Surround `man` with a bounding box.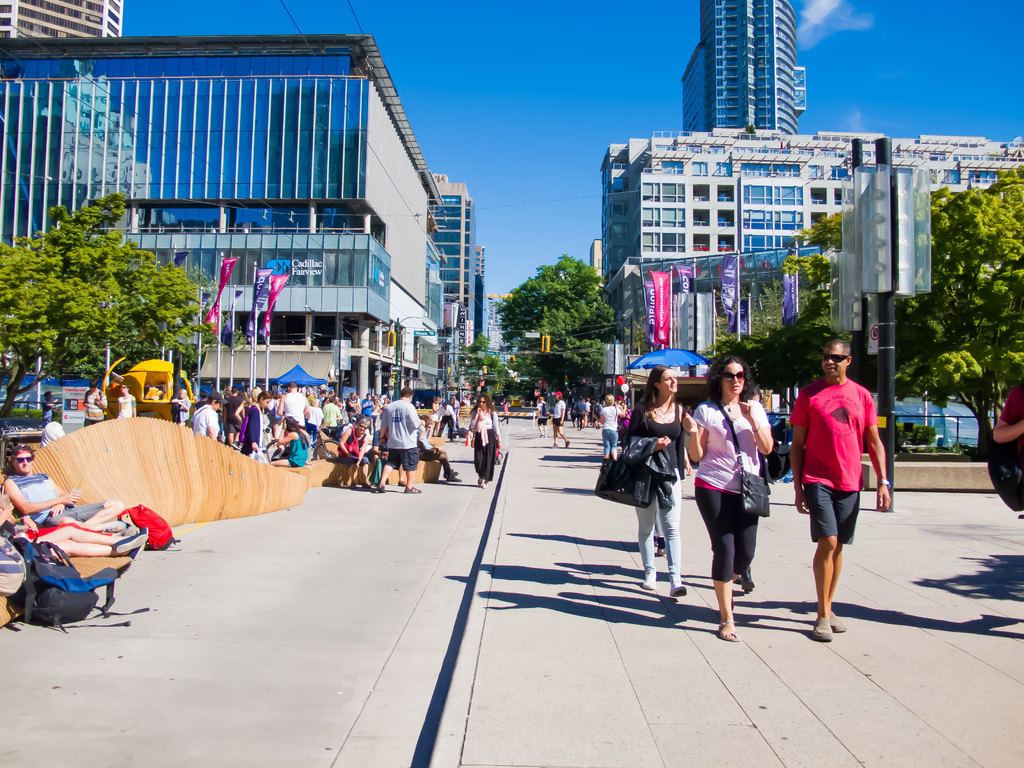
region(79, 379, 102, 428).
